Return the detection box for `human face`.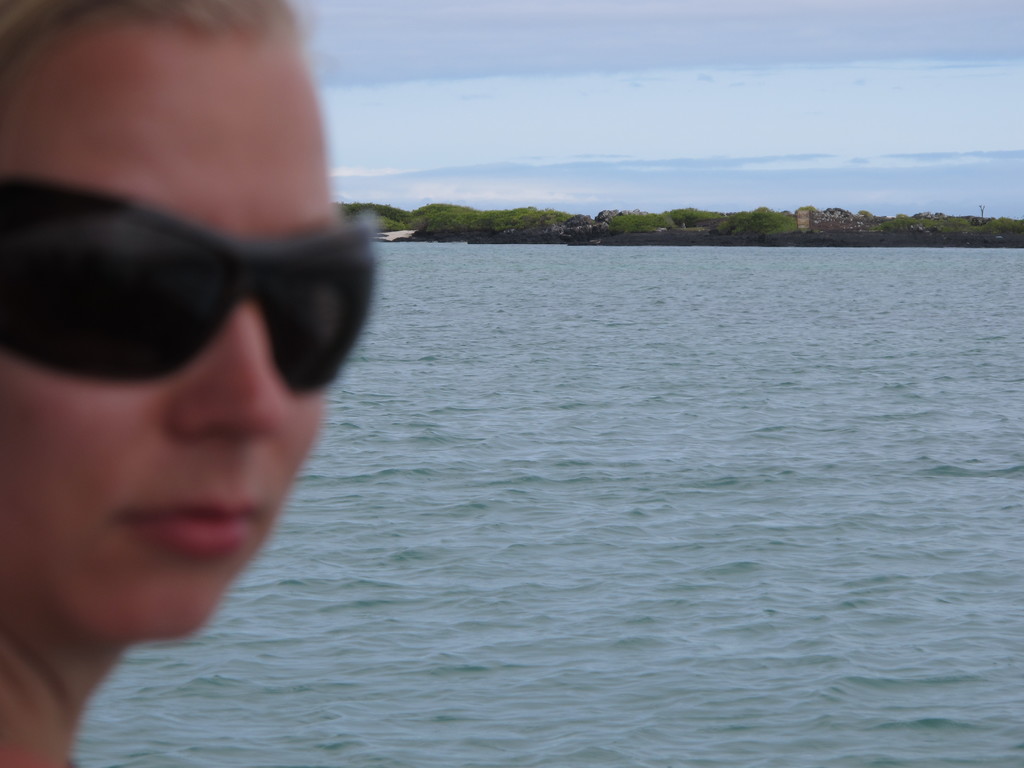
[left=0, top=38, right=324, bottom=641].
